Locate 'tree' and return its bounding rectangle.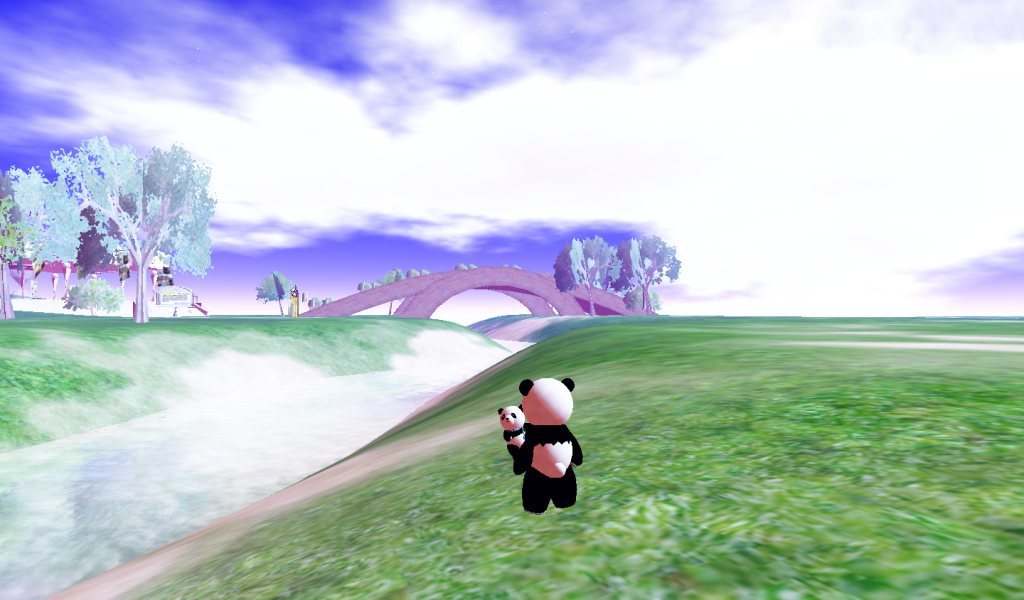
381,264,404,284.
